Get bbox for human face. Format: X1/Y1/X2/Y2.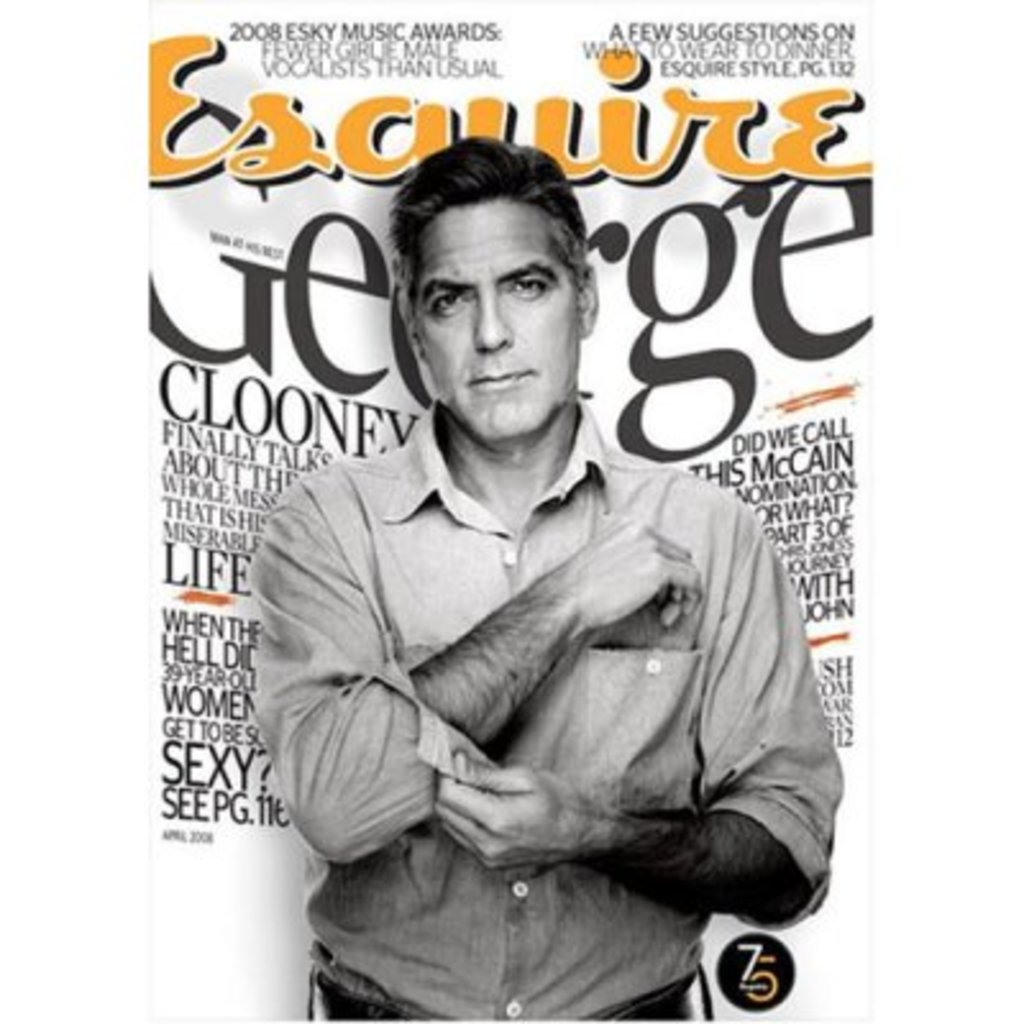
415/197/576/435.
